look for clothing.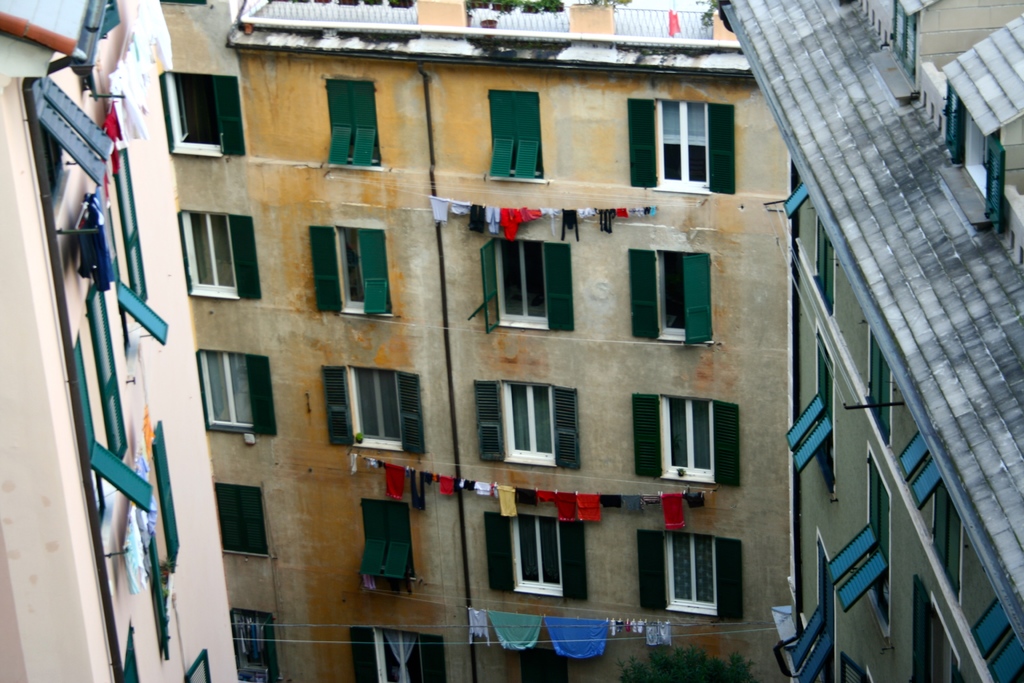
Found: (x1=592, y1=490, x2=620, y2=515).
